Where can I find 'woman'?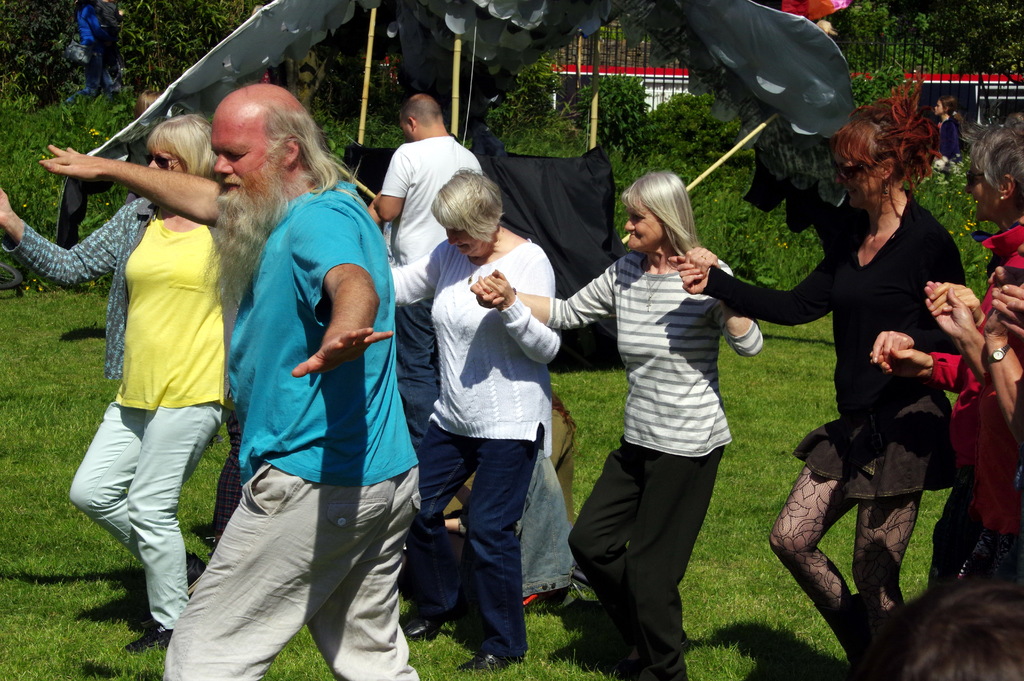
You can find it at {"left": 384, "top": 168, "right": 557, "bottom": 666}.
